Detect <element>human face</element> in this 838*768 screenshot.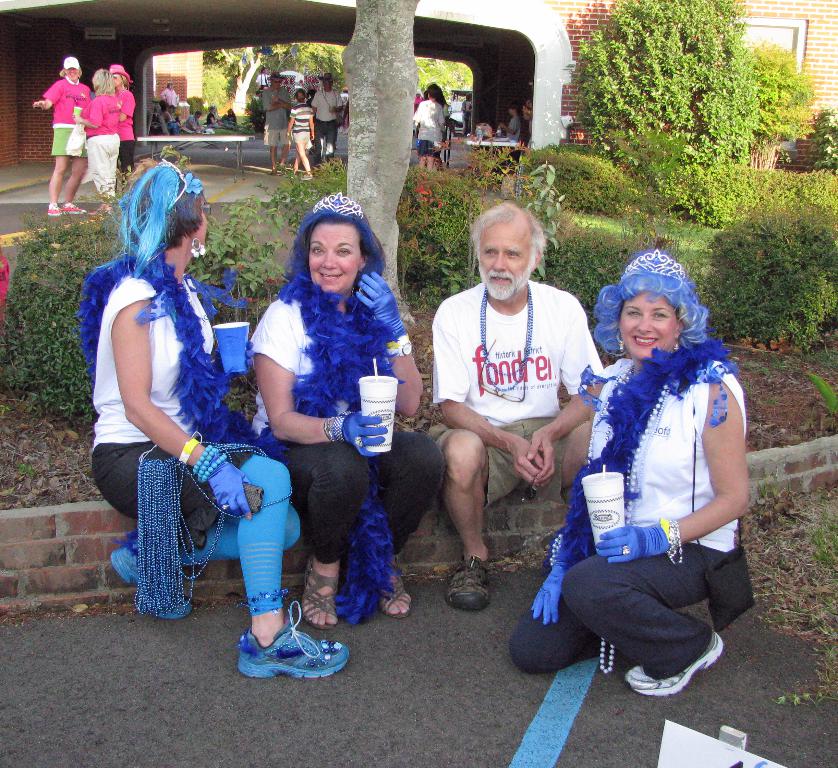
Detection: 478, 221, 533, 302.
